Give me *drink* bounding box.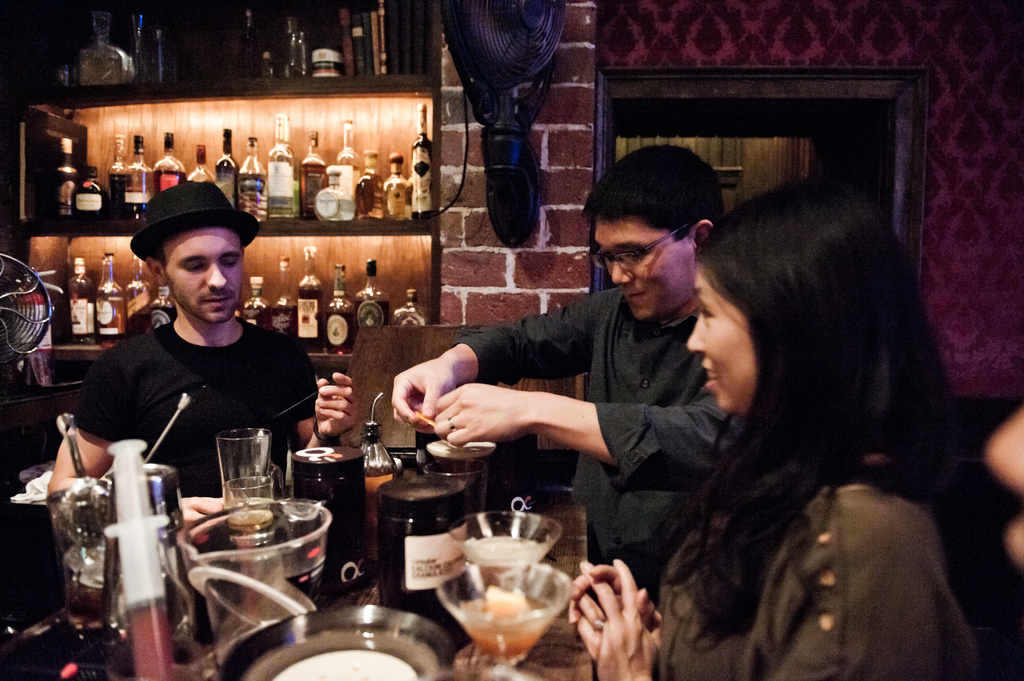
l=99, t=251, r=125, b=332.
